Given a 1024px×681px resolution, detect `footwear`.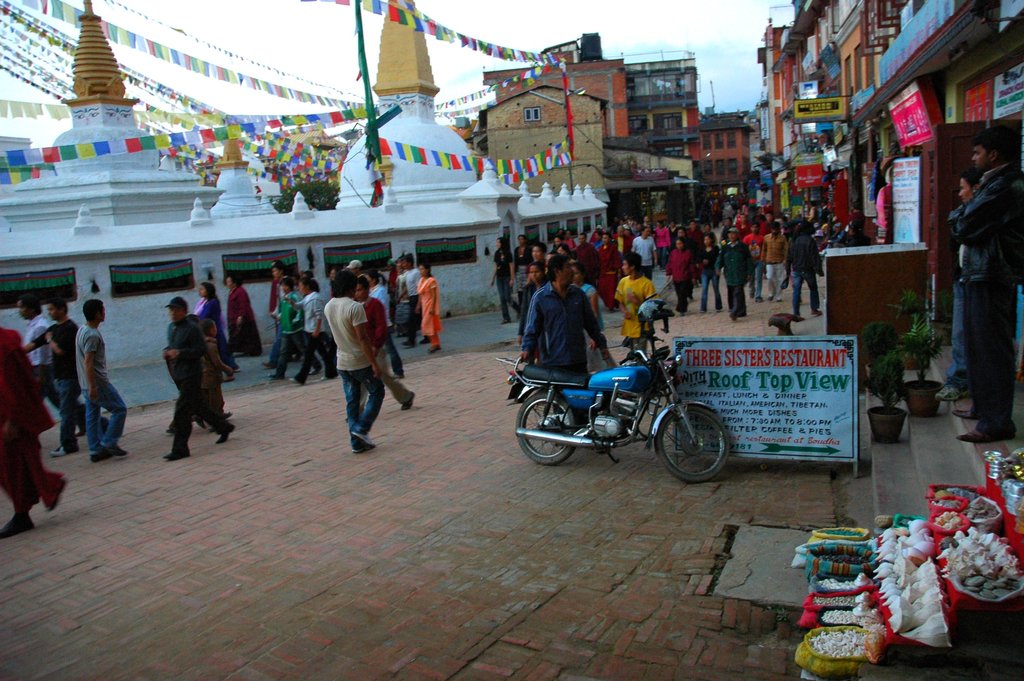
select_region(318, 375, 338, 381).
